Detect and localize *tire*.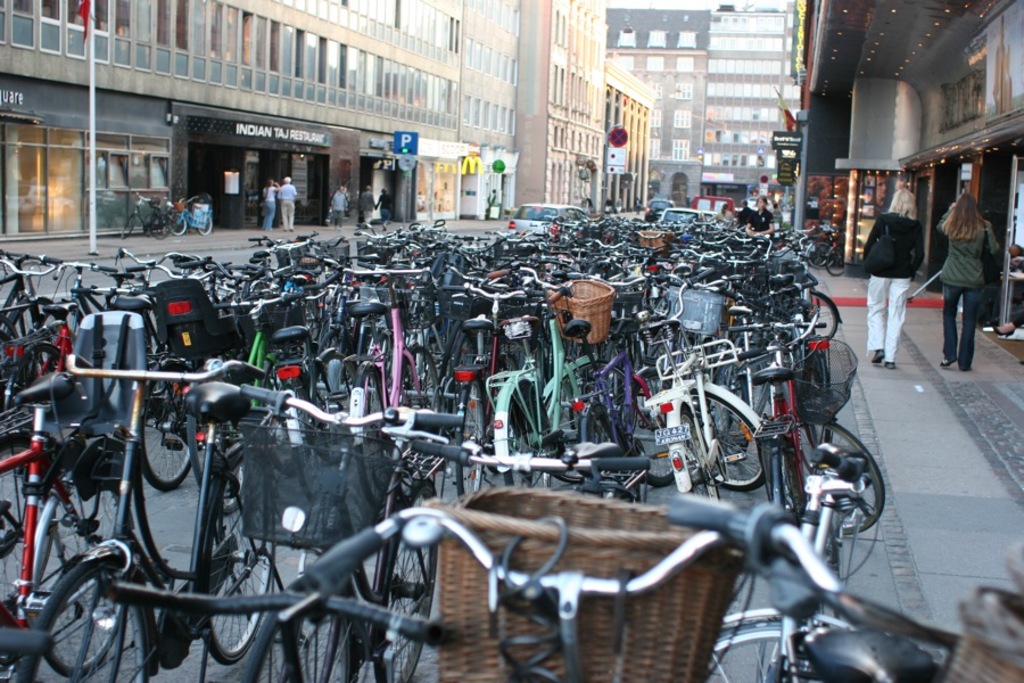
Localized at 781/421/884/536.
